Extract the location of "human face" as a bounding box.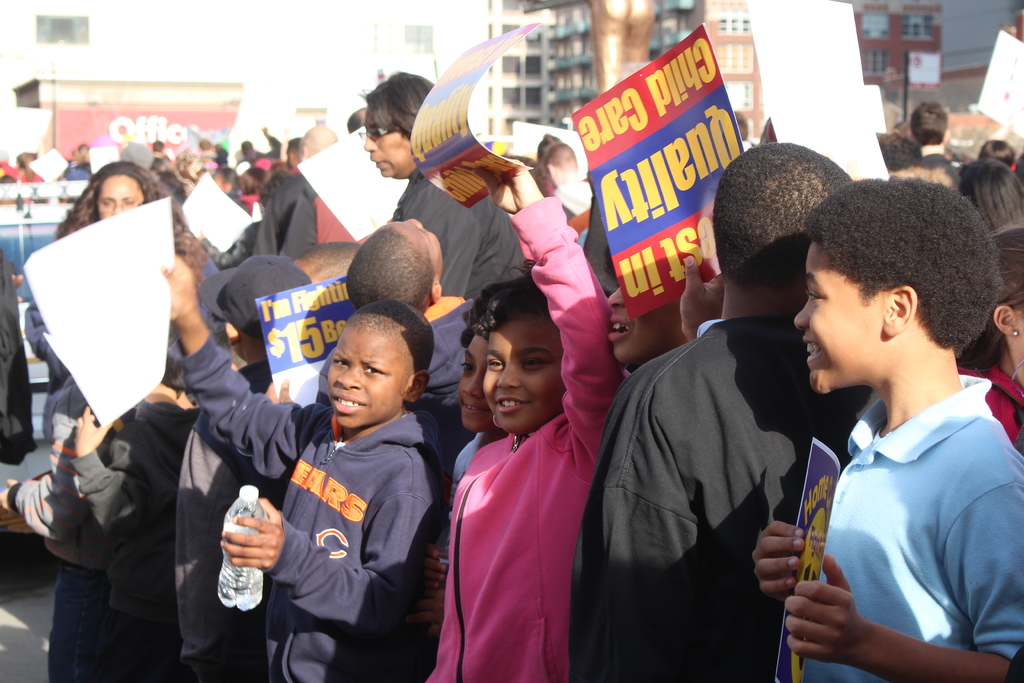
[left=483, top=325, right=564, bottom=437].
